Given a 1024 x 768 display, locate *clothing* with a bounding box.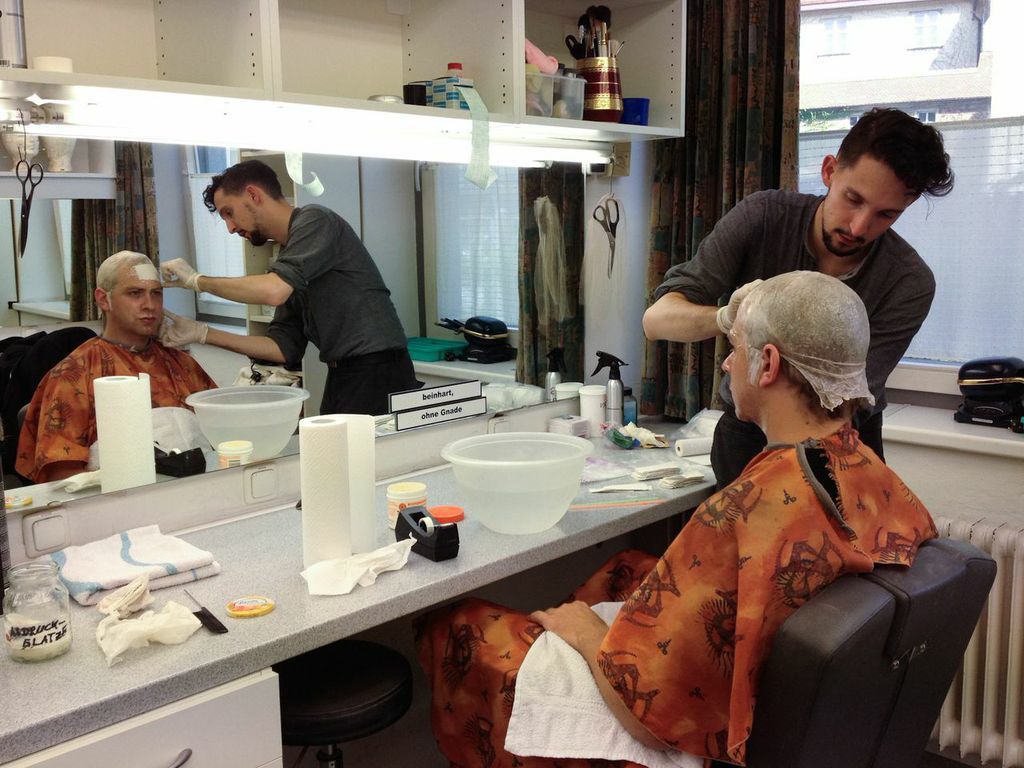
Located: region(424, 430, 931, 767).
